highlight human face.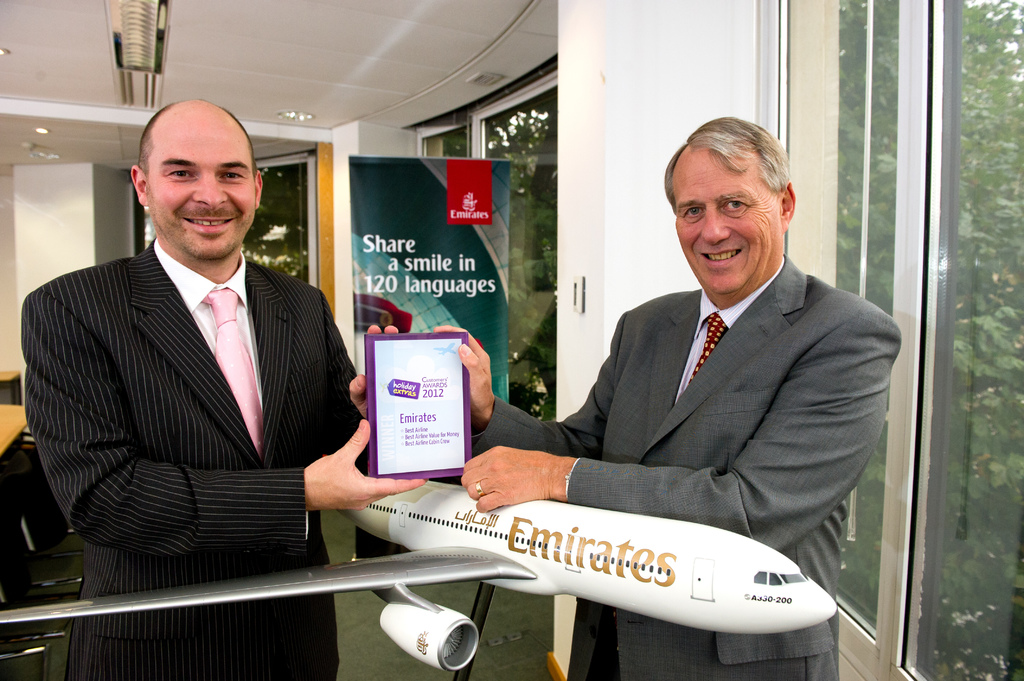
Highlighted region: pyautogui.locateOnScreen(671, 164, 781, 300).
